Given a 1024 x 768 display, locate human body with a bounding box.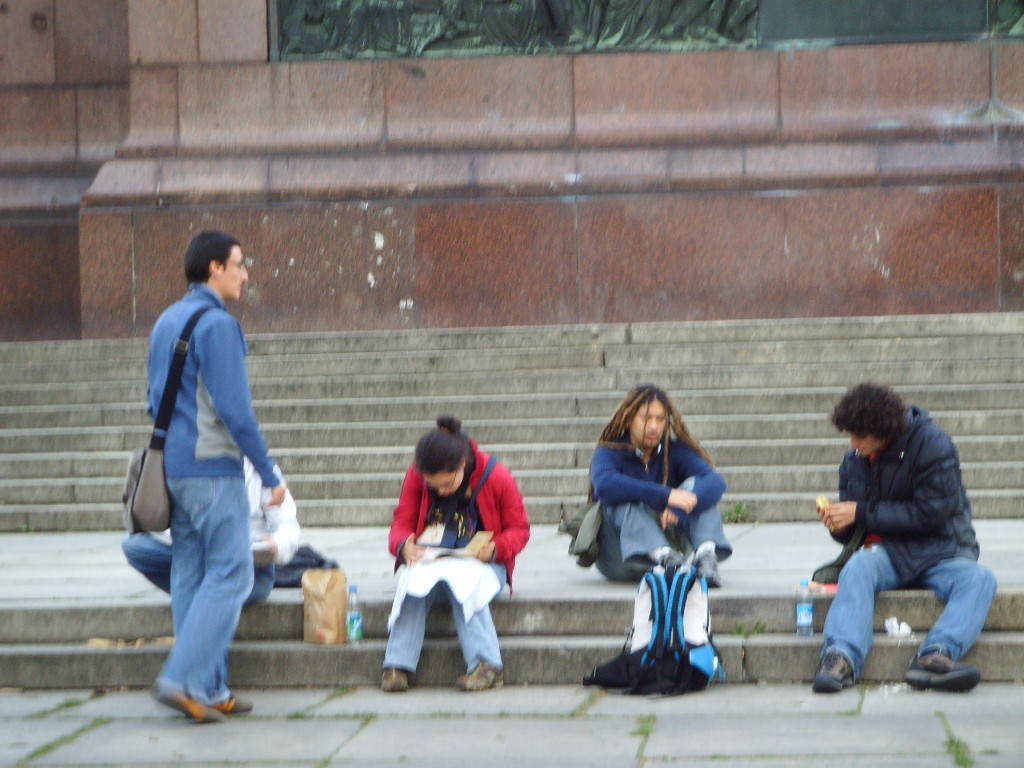
Located: rect(587, 432, 728, 577).
